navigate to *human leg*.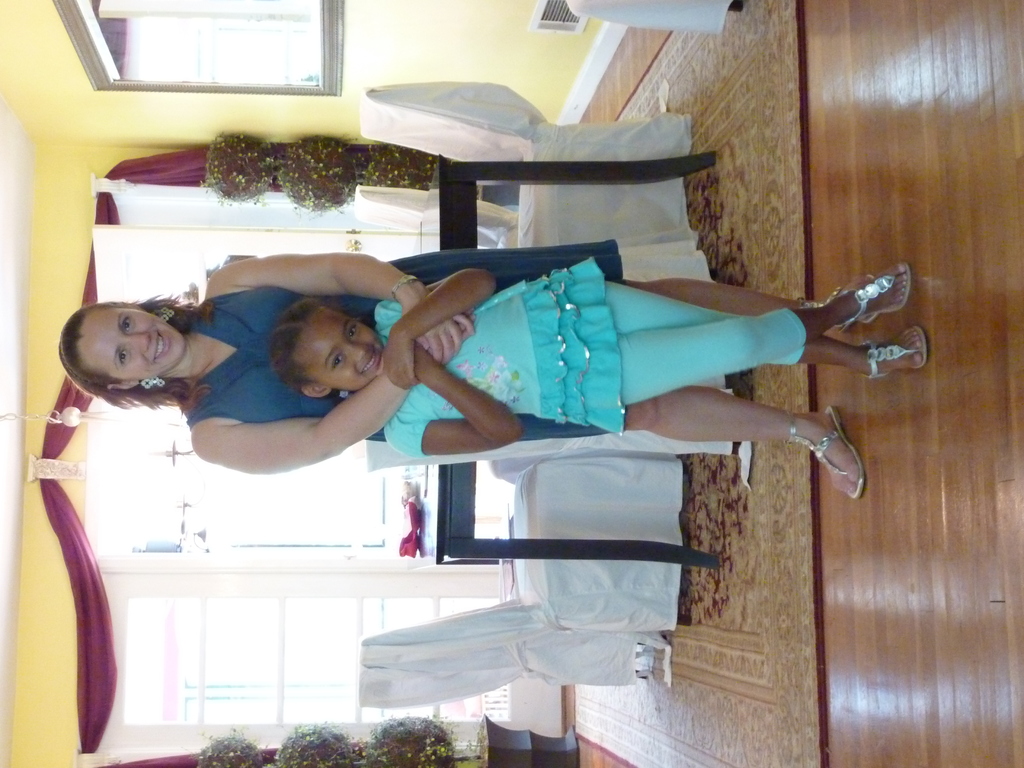
Navigation target: rect(777, 335, 932, 371).
